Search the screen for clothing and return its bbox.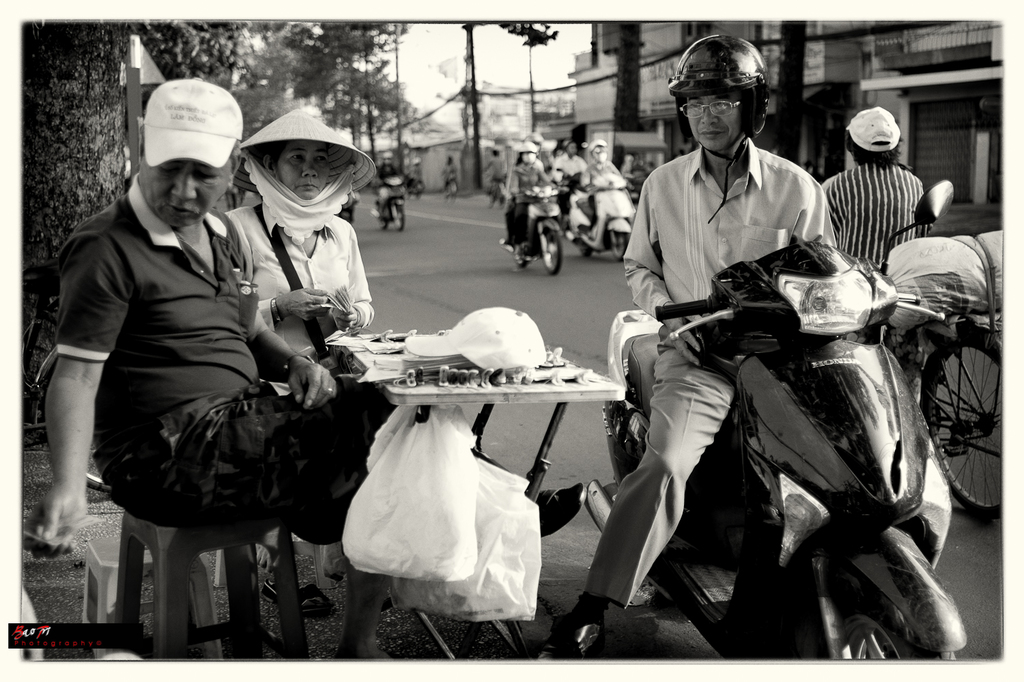
Found: rect(230, 104, 384, 243).
